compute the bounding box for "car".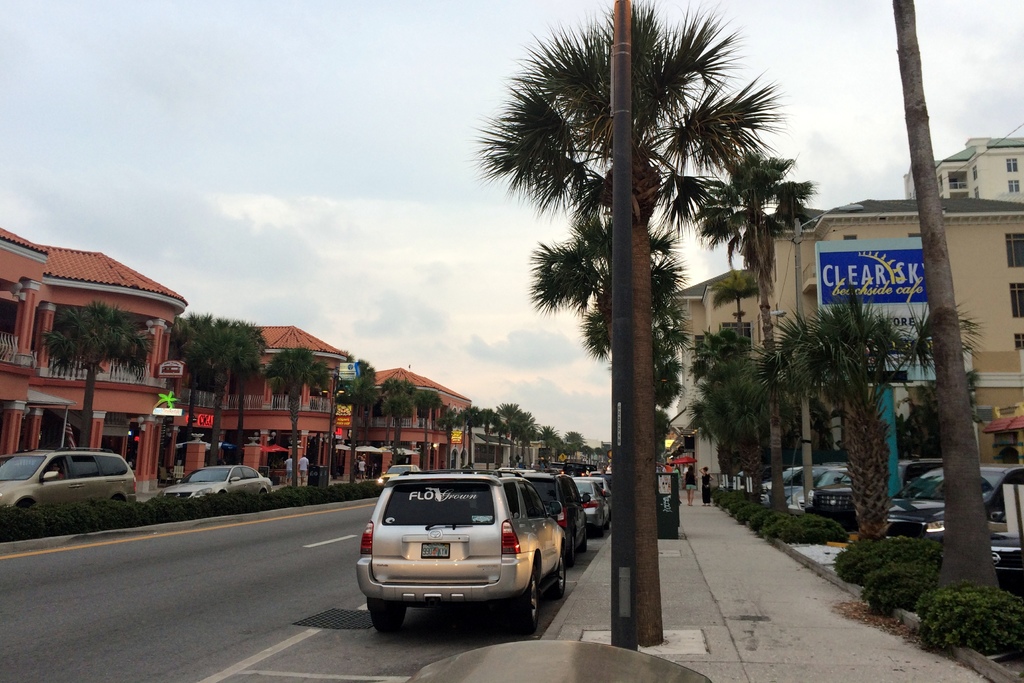
[x1=161, y1=463, x2=274, y2=495].
